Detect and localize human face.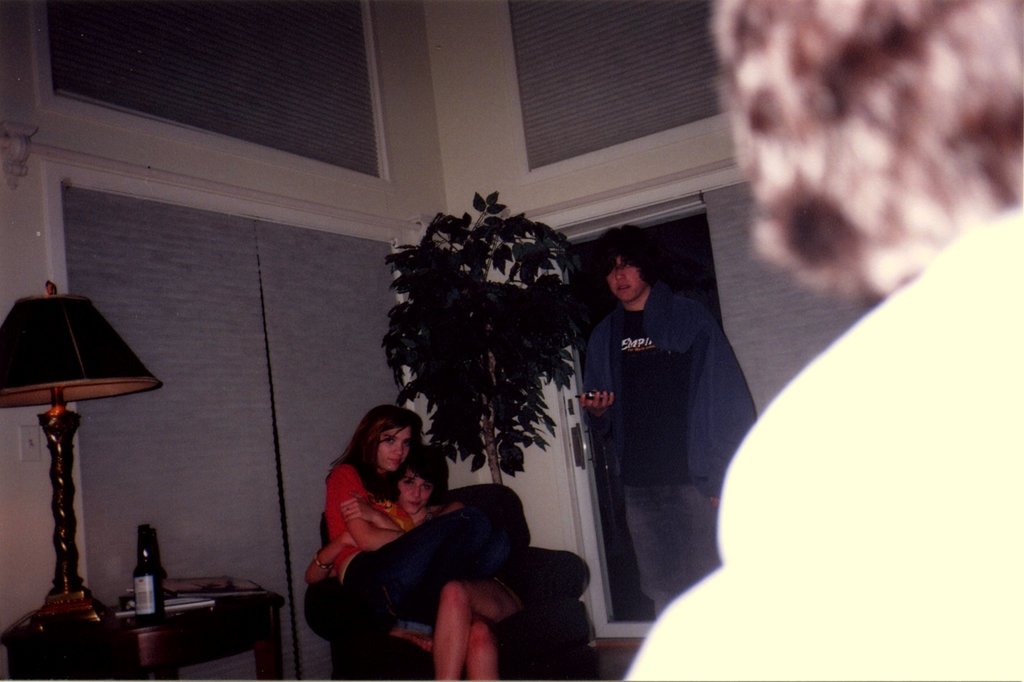
Localized at <box>398,463,431,514</box>.
